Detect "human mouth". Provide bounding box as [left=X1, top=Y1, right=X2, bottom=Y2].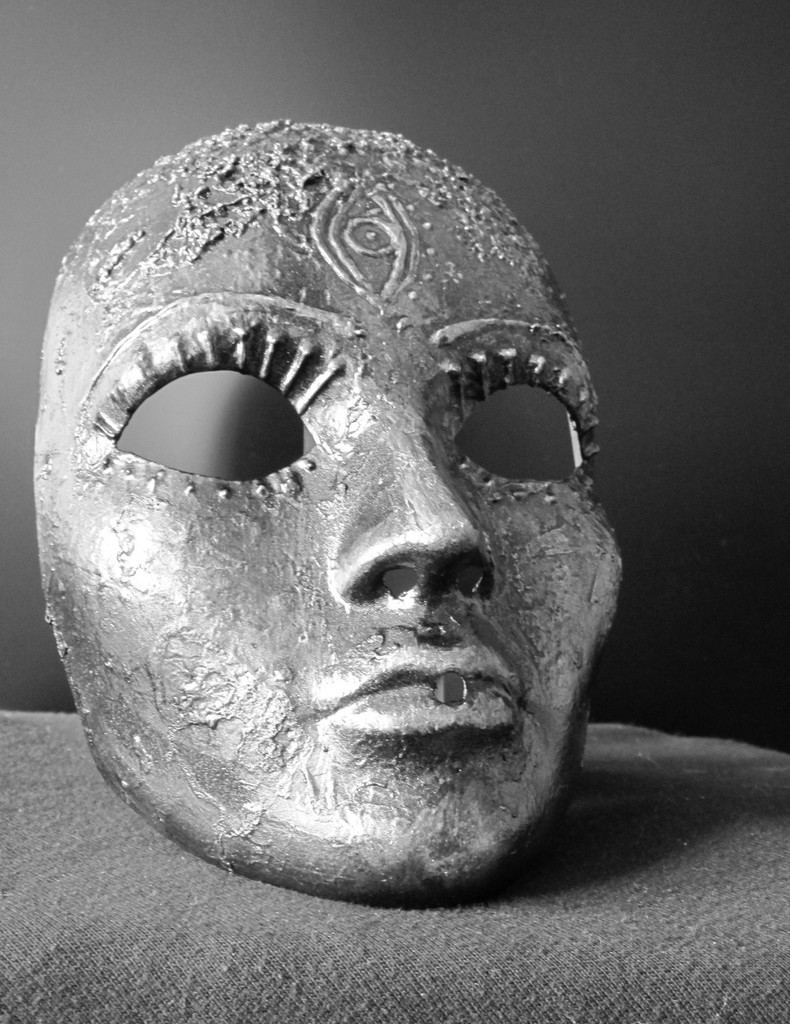
[left=325, top=642, right=521, bottom=738].
